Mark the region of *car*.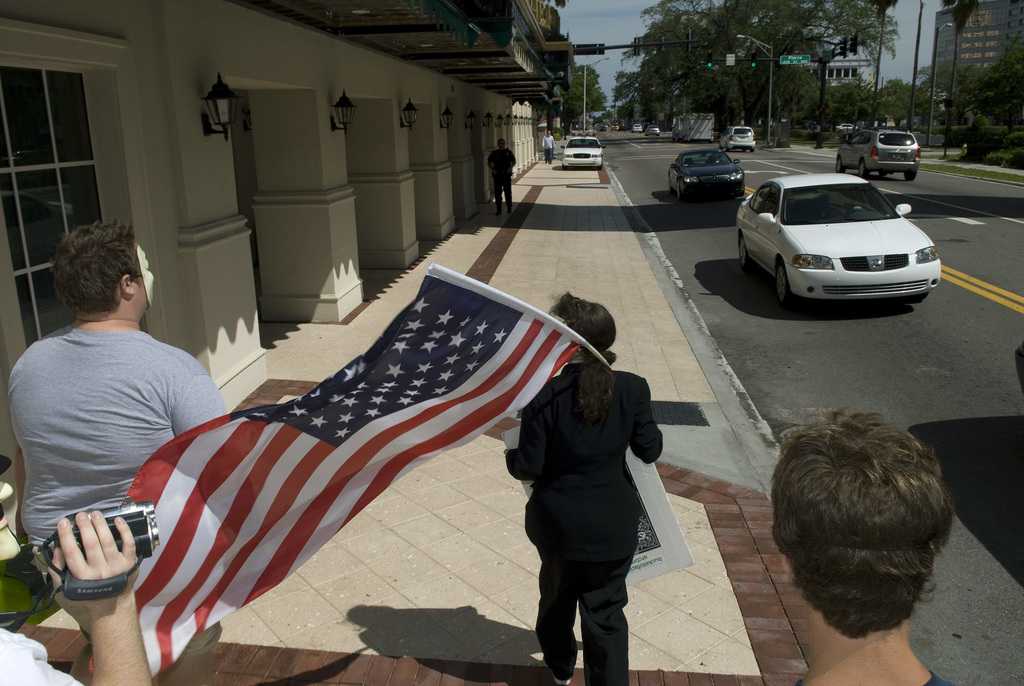
Region: left=630, top=122, right=640, bottom=135.
